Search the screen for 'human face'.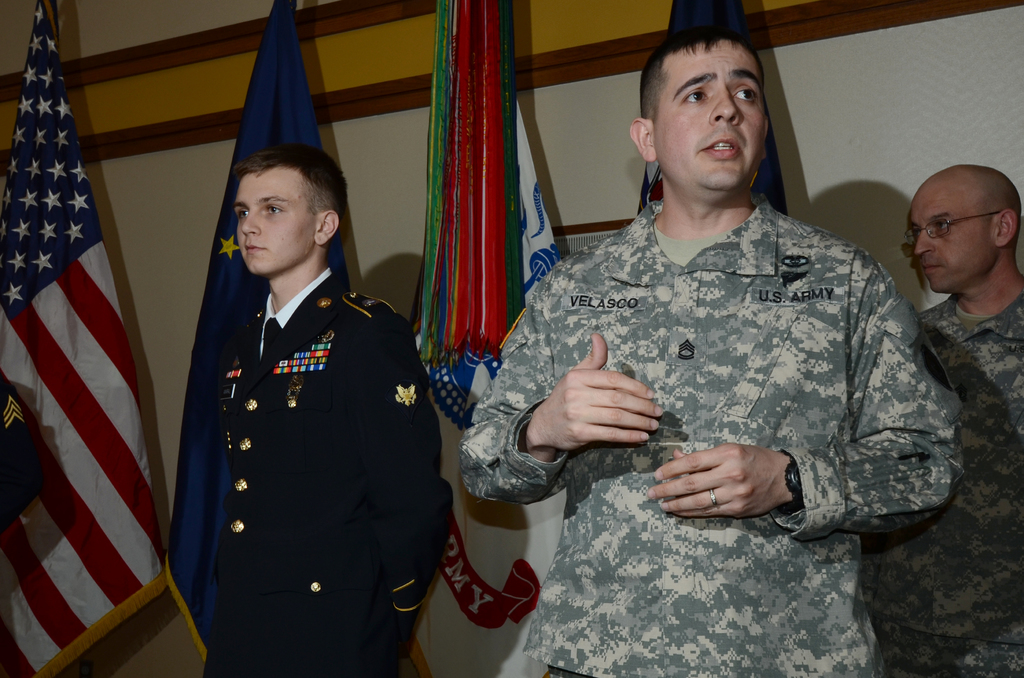
Found at crop(650, 40, 766, 191).
